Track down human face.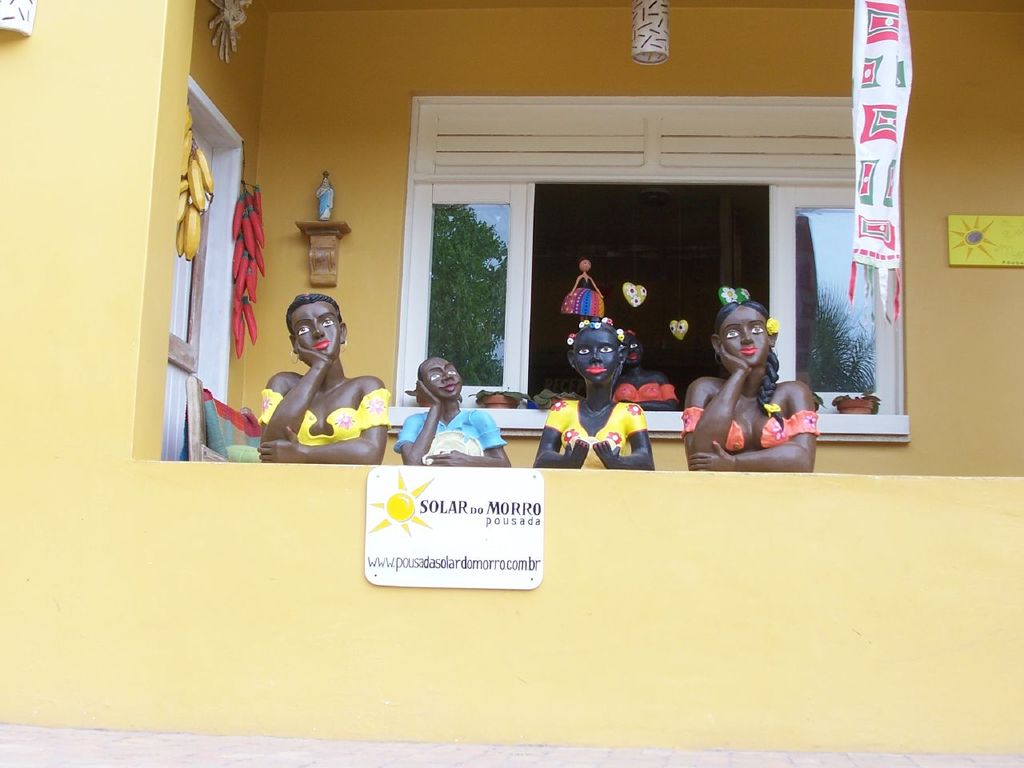
Tracked to region(728, 310, 772, 360).
